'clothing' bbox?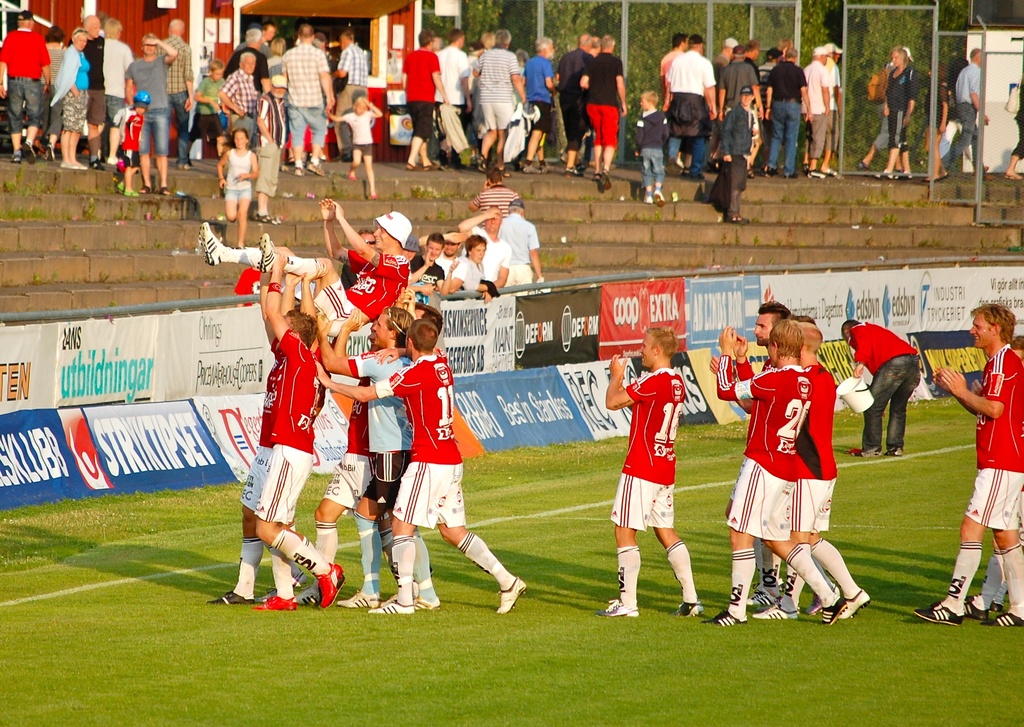
504, 215, 537, 271
